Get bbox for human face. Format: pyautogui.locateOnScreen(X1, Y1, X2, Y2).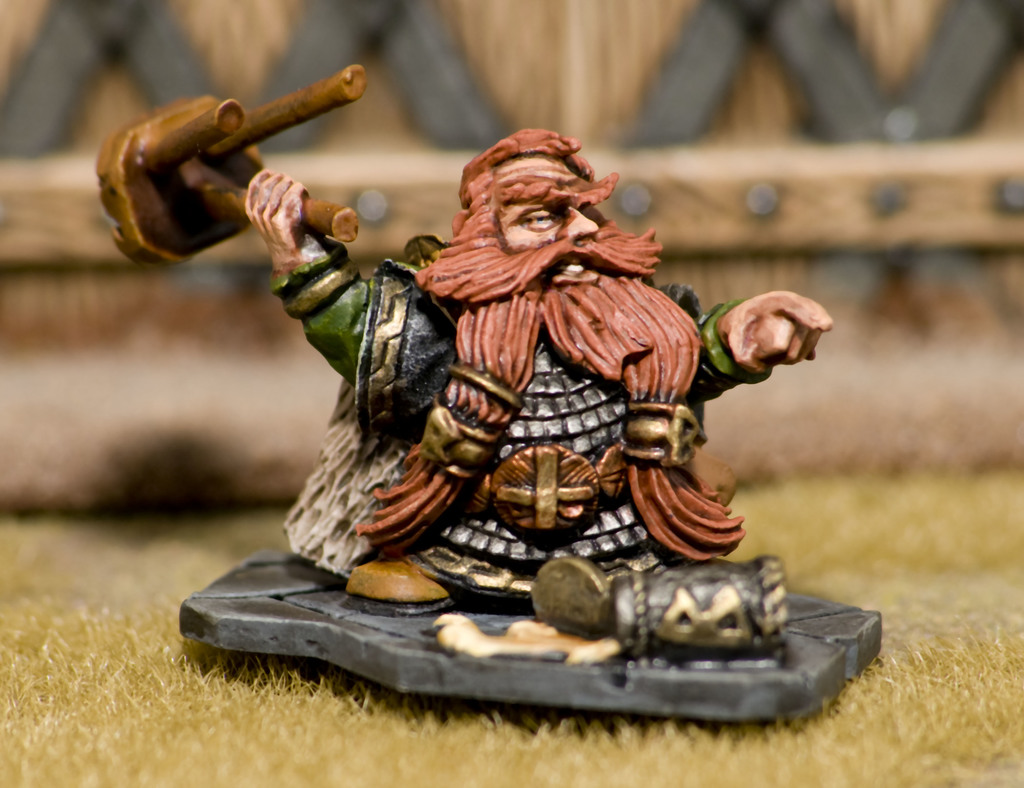
pyautogui.locateOnScreen(508, 205, 602, 282).
